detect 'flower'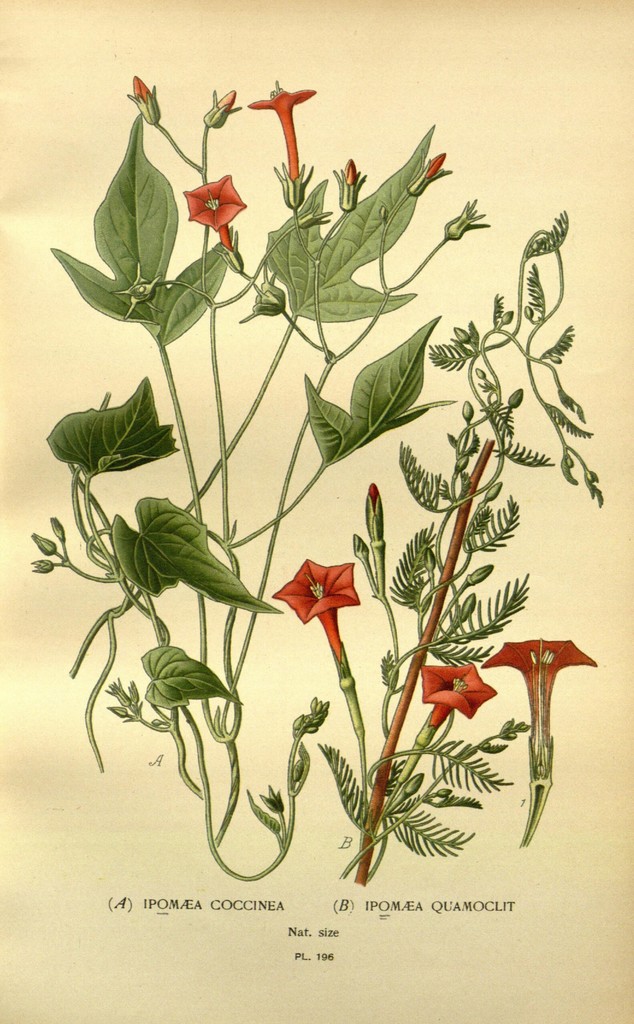
(x1=330, y1=154, x2=365, y2=214)
